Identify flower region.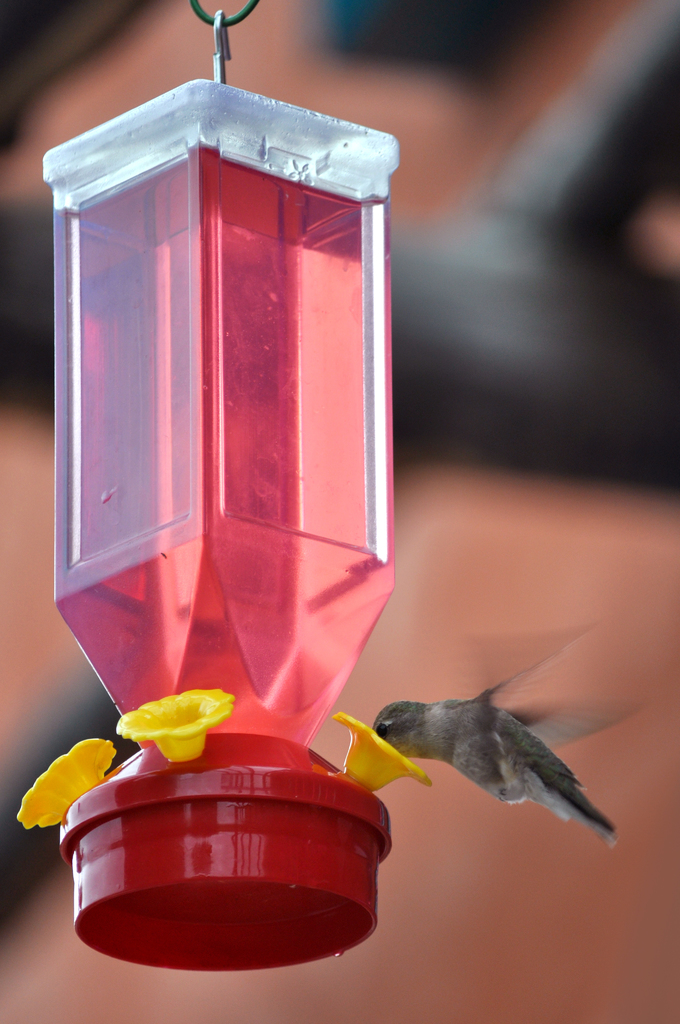
Region: Rect(329, 710, 434, 796).
